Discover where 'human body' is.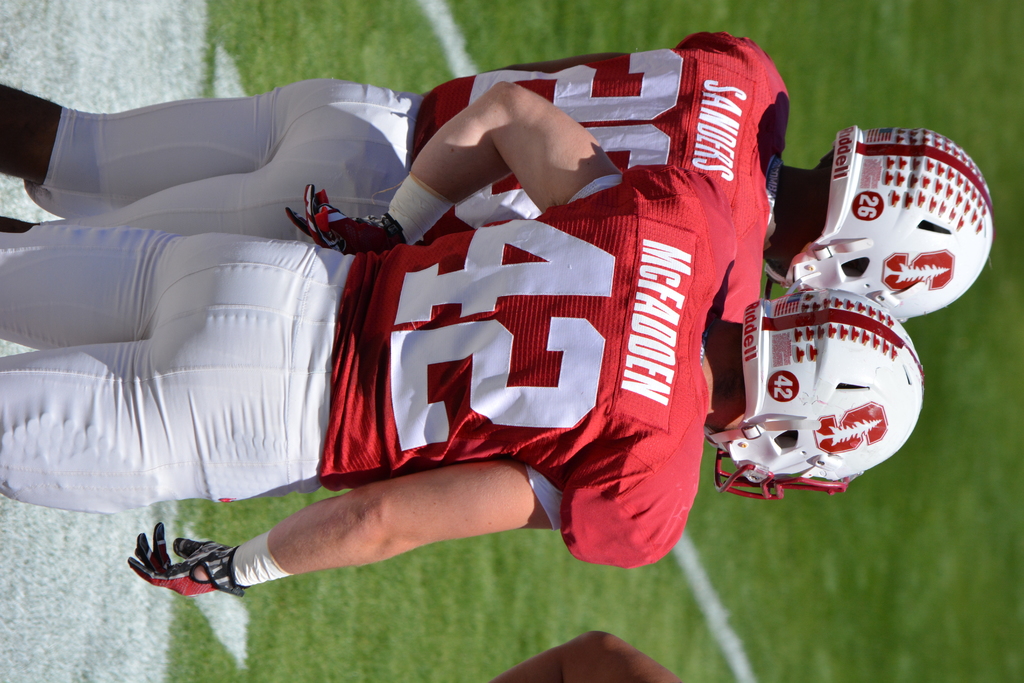
Discovered at x1=0 y1=28 x2=787 y2=258.
